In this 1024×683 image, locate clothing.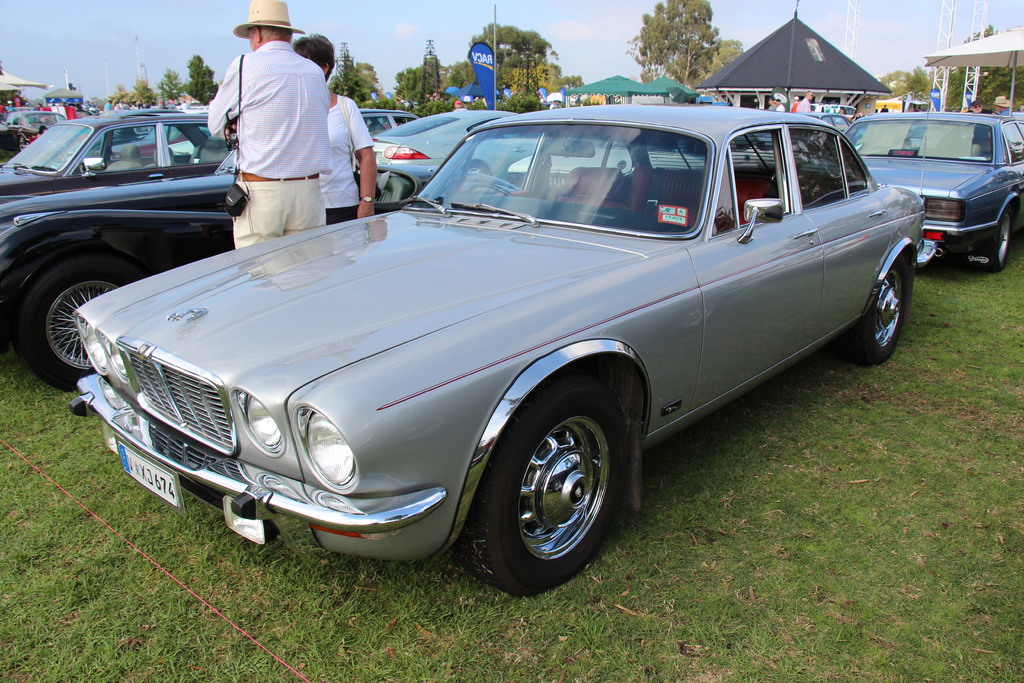
Bounding box: [314, 99, 368, 217].
